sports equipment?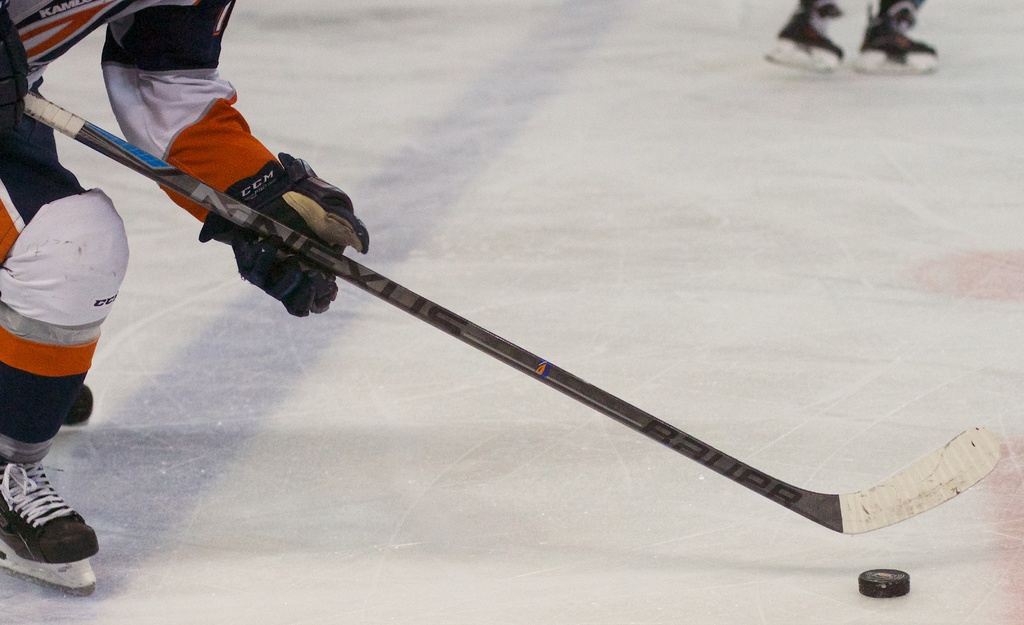
x1=58 y1=378 x2=93 y2=431
